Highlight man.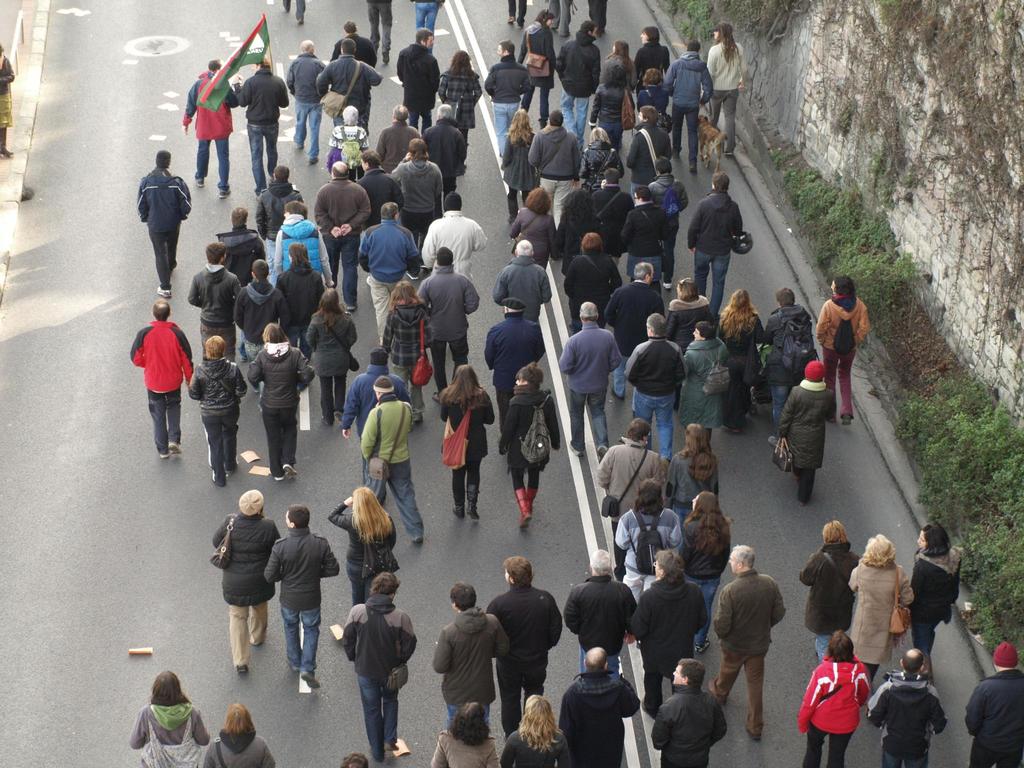
Highlighted region: rect(483, 43, 531, 154).
